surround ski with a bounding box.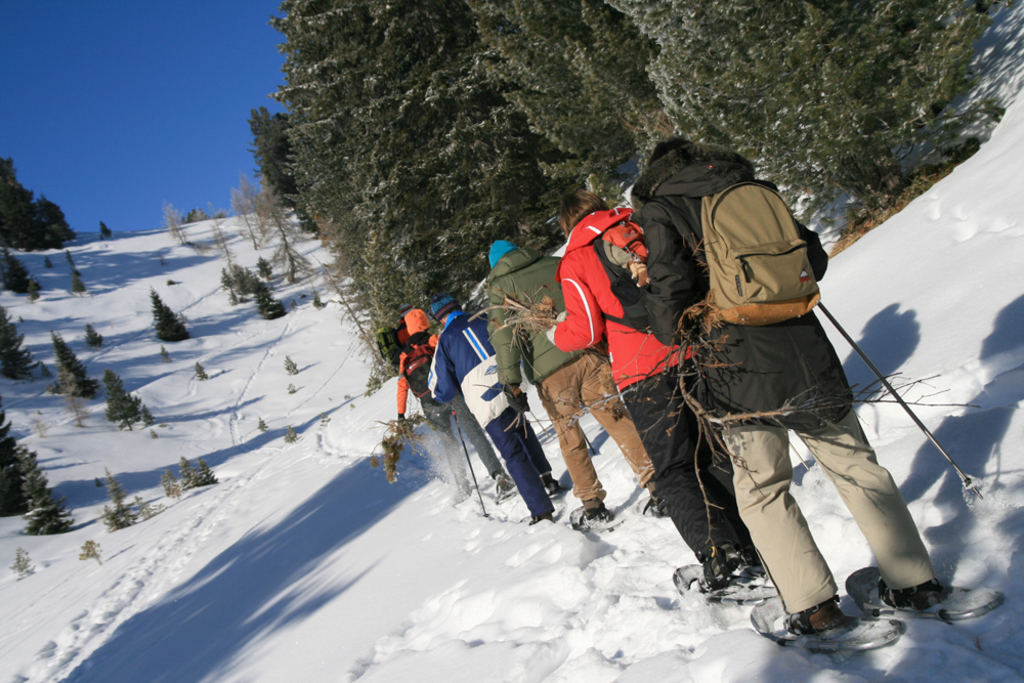
bbox=(567, 502, 628, 532).
